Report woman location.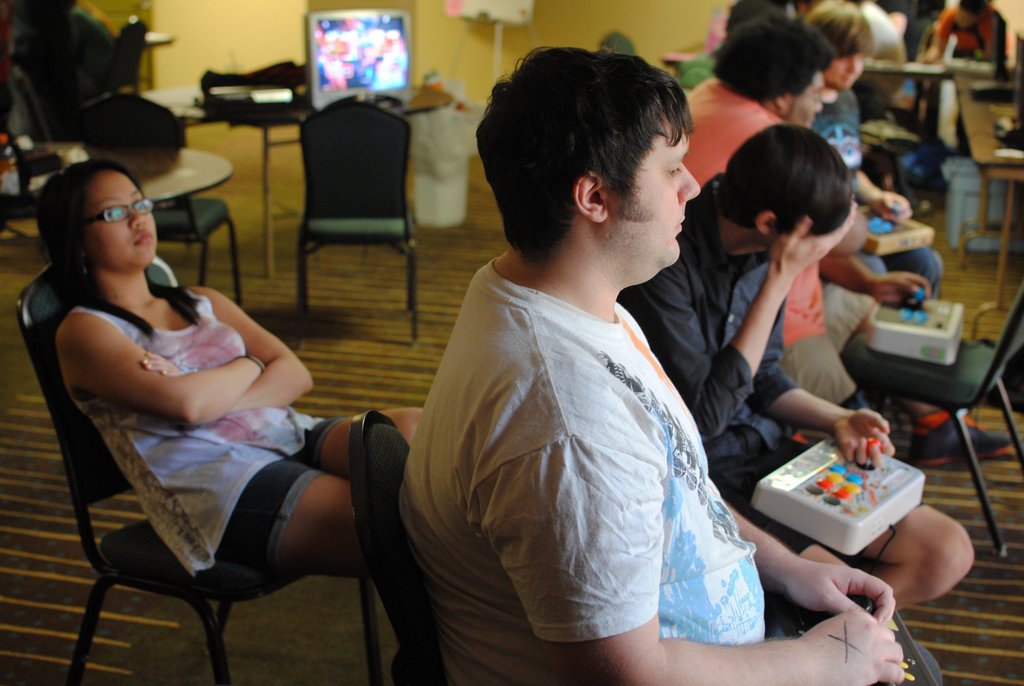
Report: [40,154,456,685].
